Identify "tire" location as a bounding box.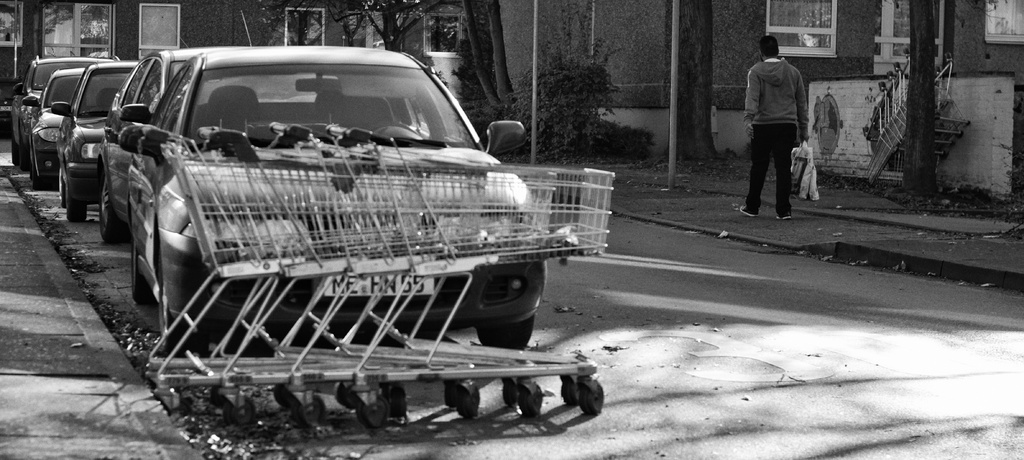
bbox=(159, 259, 209, 358).
